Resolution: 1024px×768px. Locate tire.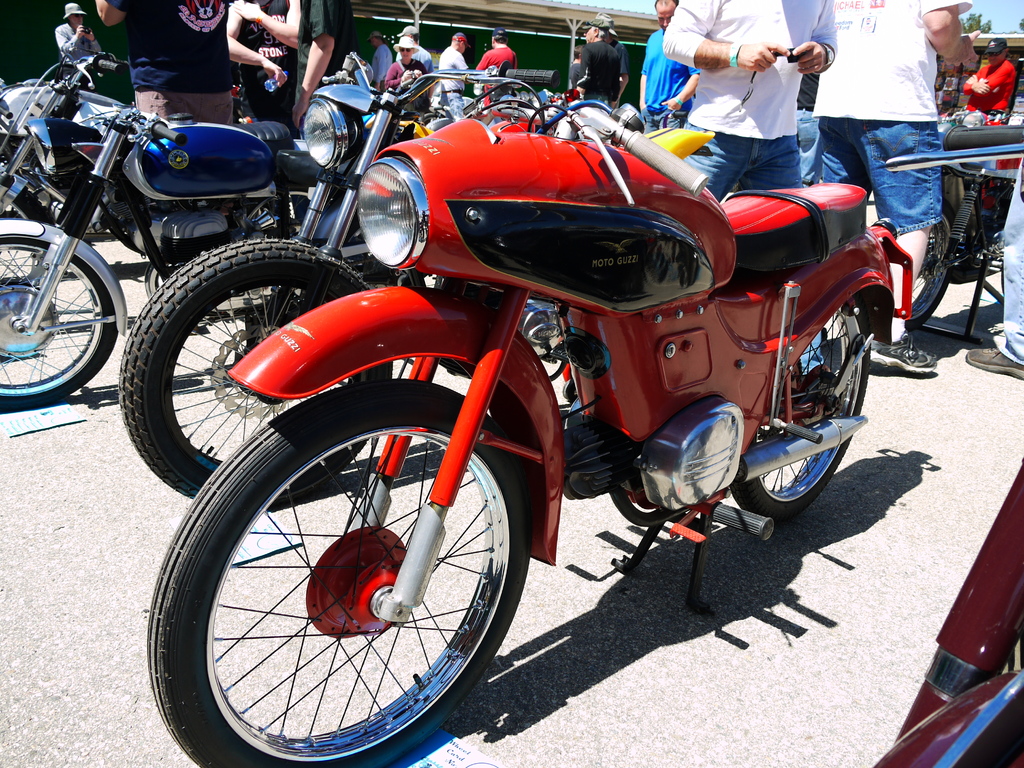
crop(159, 368, 520, 762).
